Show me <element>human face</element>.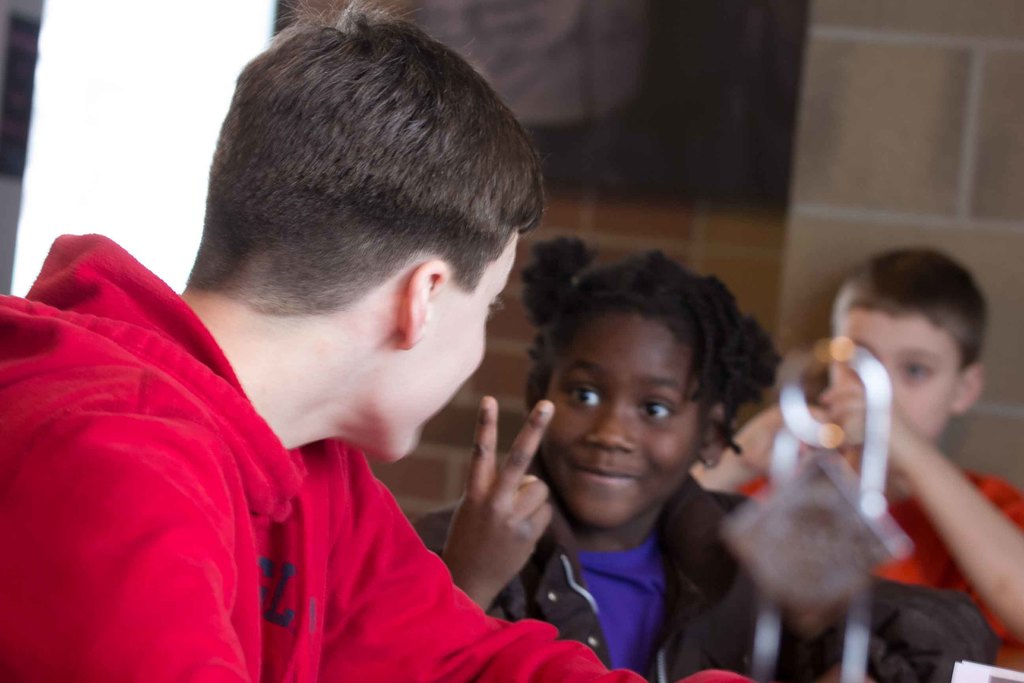
<element>human face</element> is here: l=830, t=309, r=960, b=438.
